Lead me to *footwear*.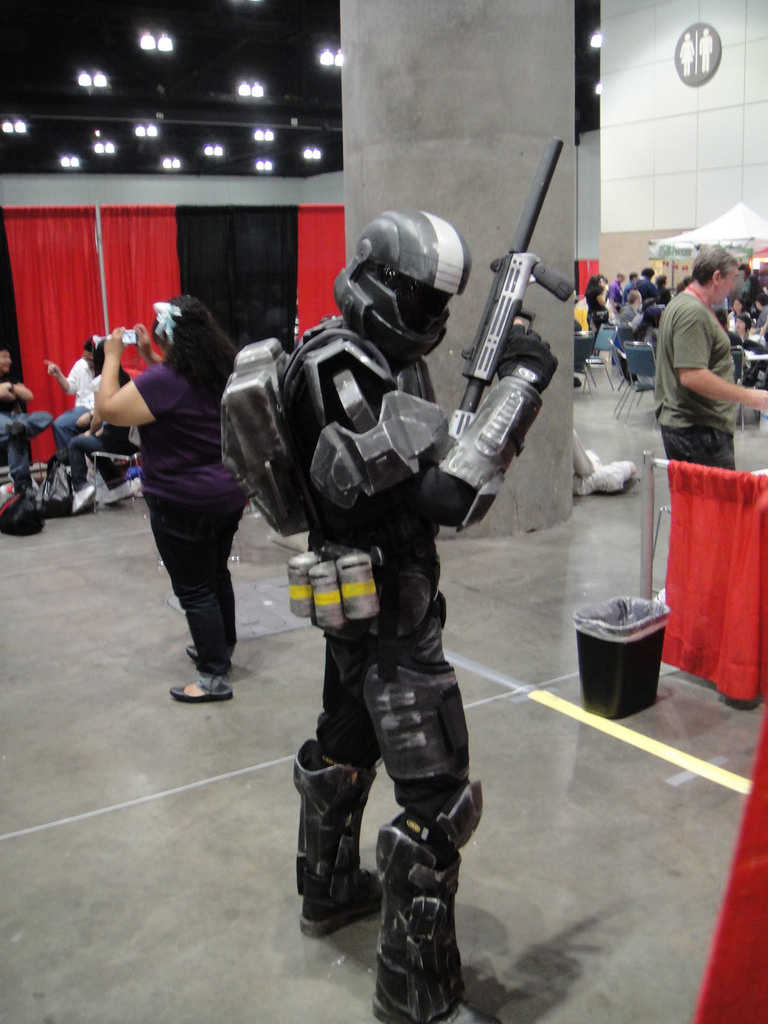
Lead to rect(70, 483, 97, 508).
